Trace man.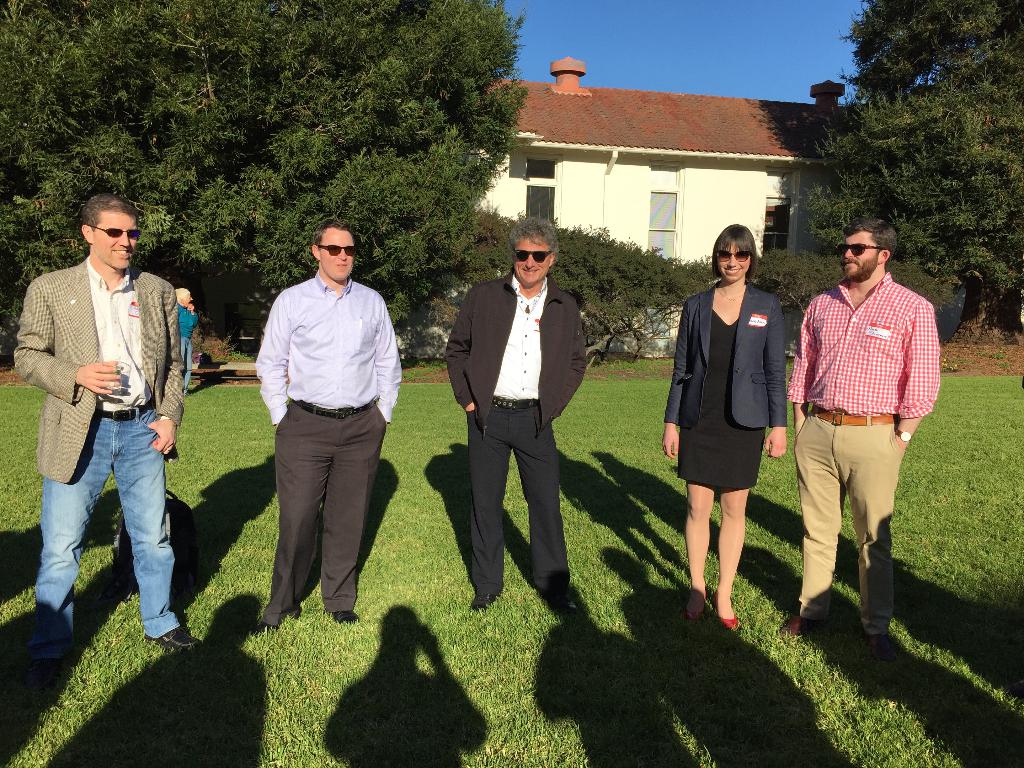
Traced to bbox=(8, 190, 204, 648).
